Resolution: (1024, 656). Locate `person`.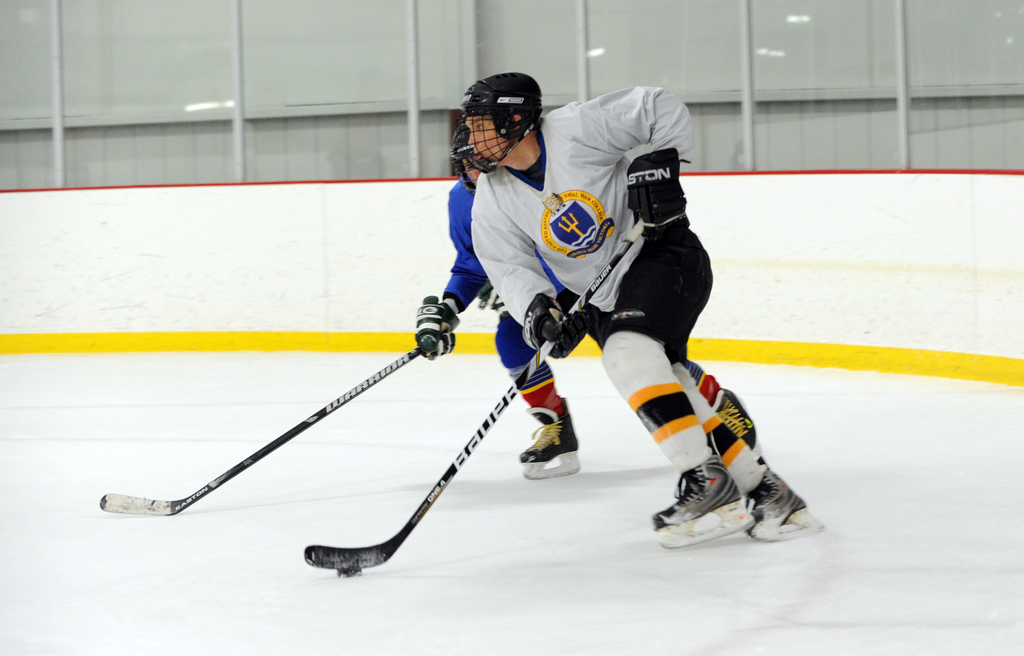
449/70/815/540.
